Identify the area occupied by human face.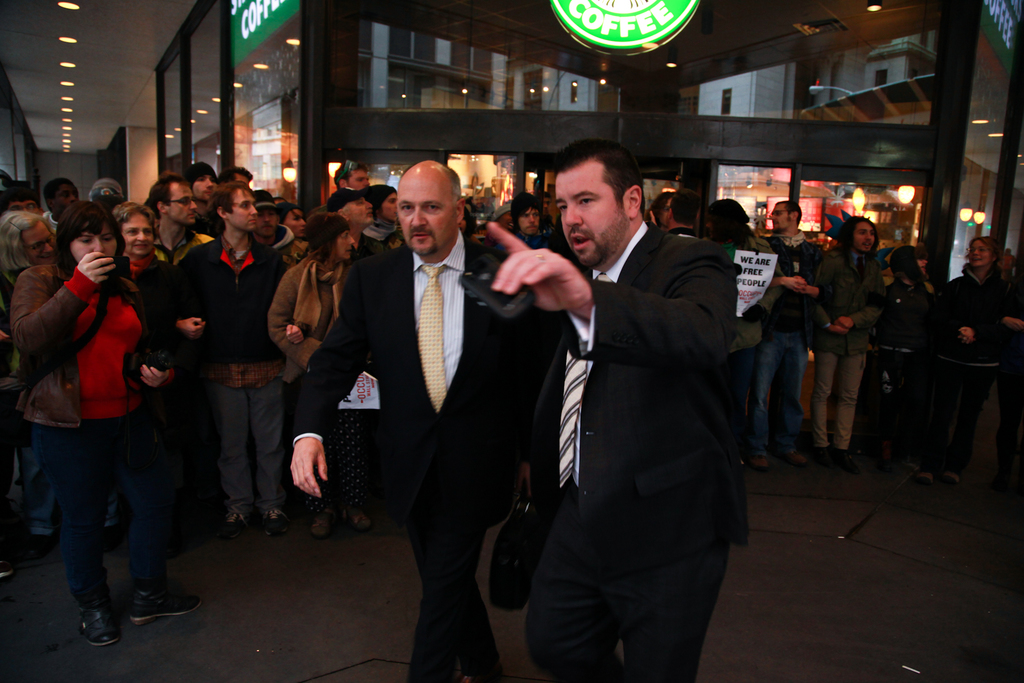
Area: x1=851, y1=220, x2=872, y2=252.
